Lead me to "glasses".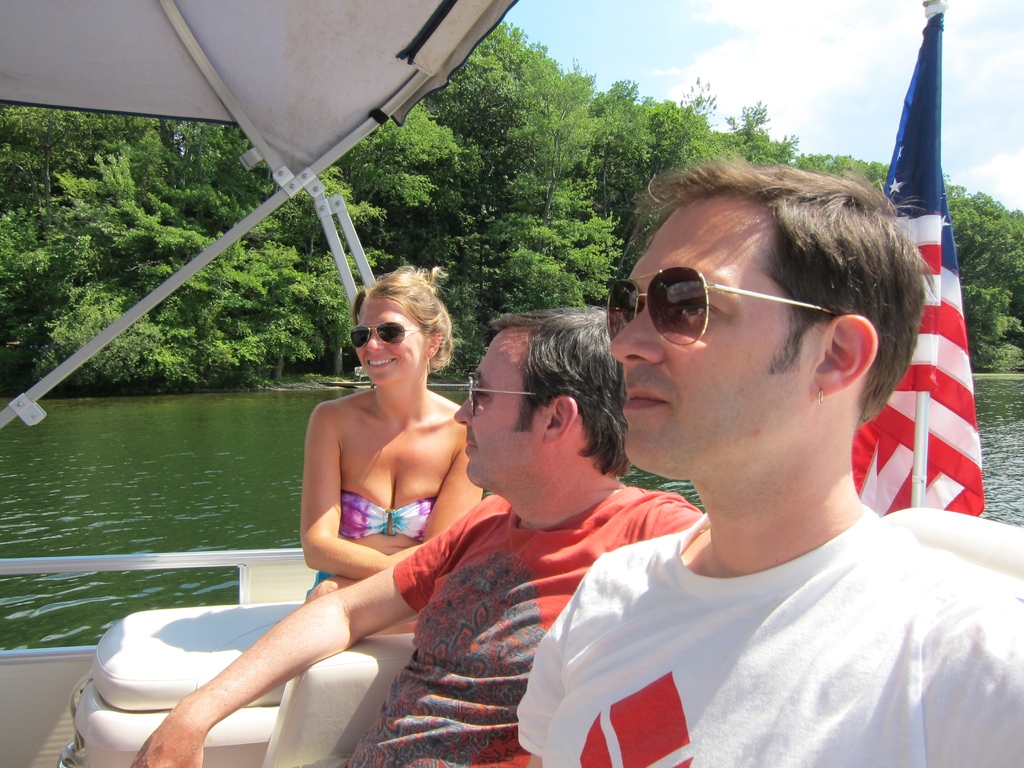
Lead to rect(346, 318, 427, 356).
